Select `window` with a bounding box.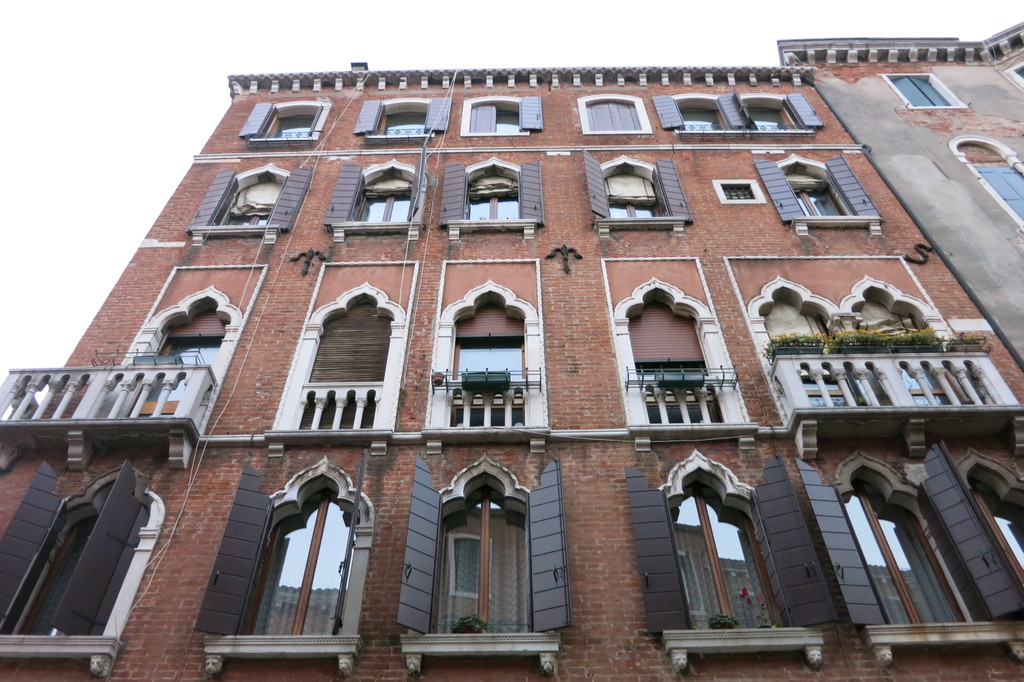
<box>249,97,314,141</box>.
